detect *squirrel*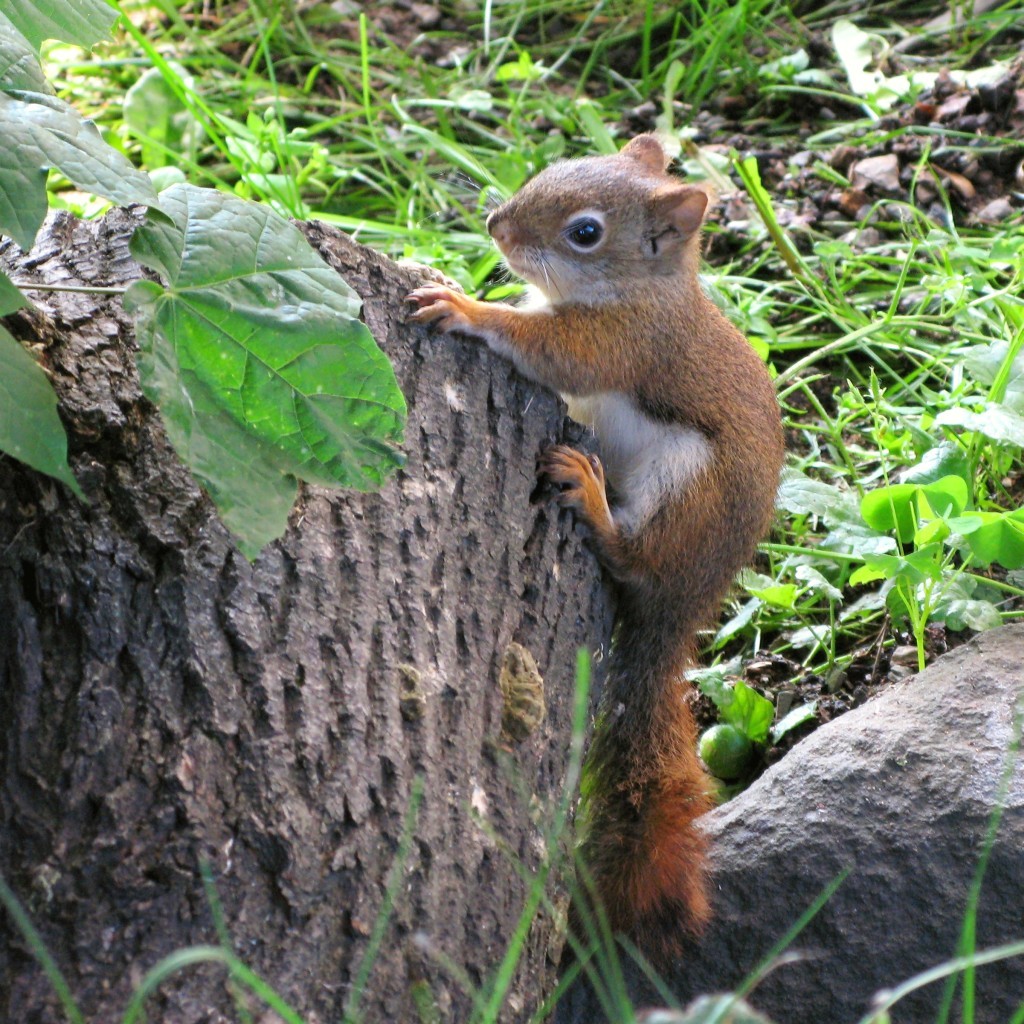
<region>400, 121, 784, 979</region>
